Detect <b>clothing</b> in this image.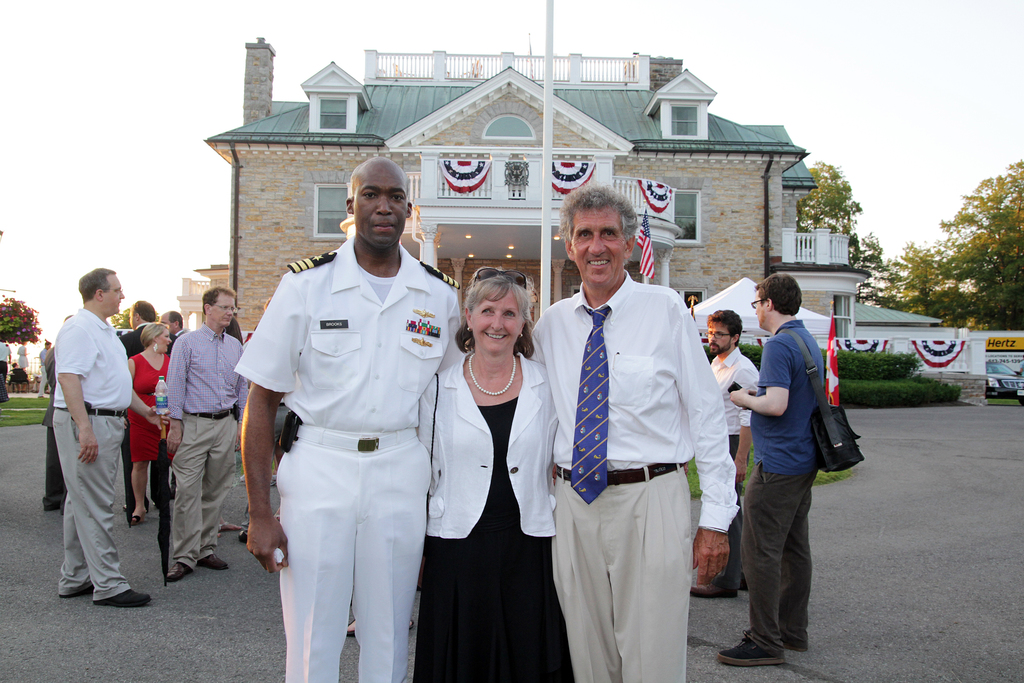
Detection: bbox(165, 325, 190, 358).
